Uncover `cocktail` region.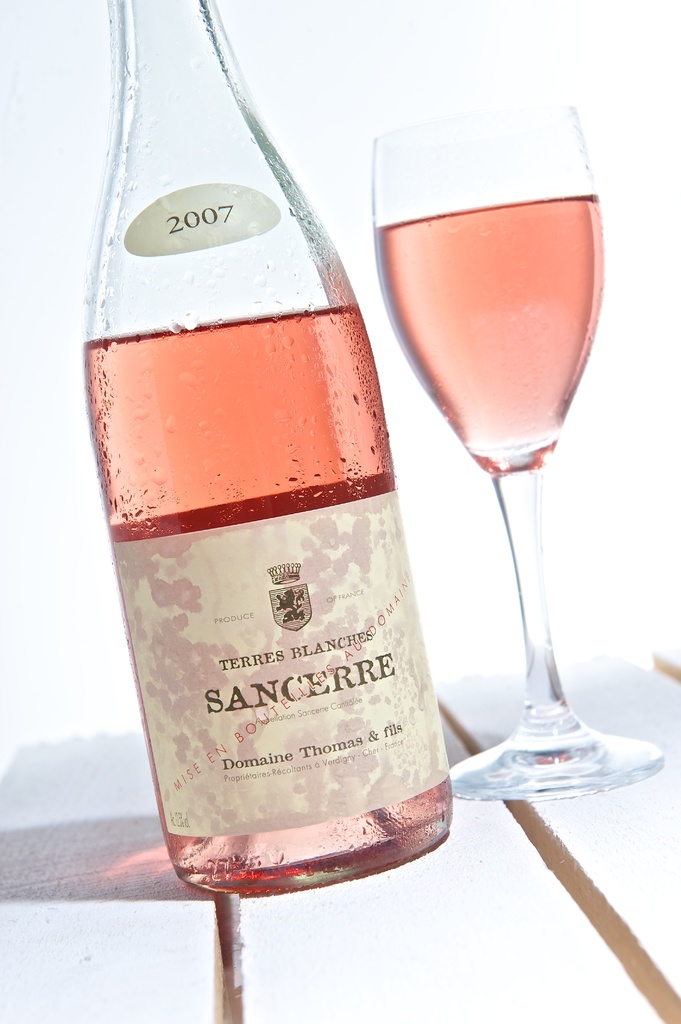
Uncovered: (left=368, top=88, right=666, bottom=796).
